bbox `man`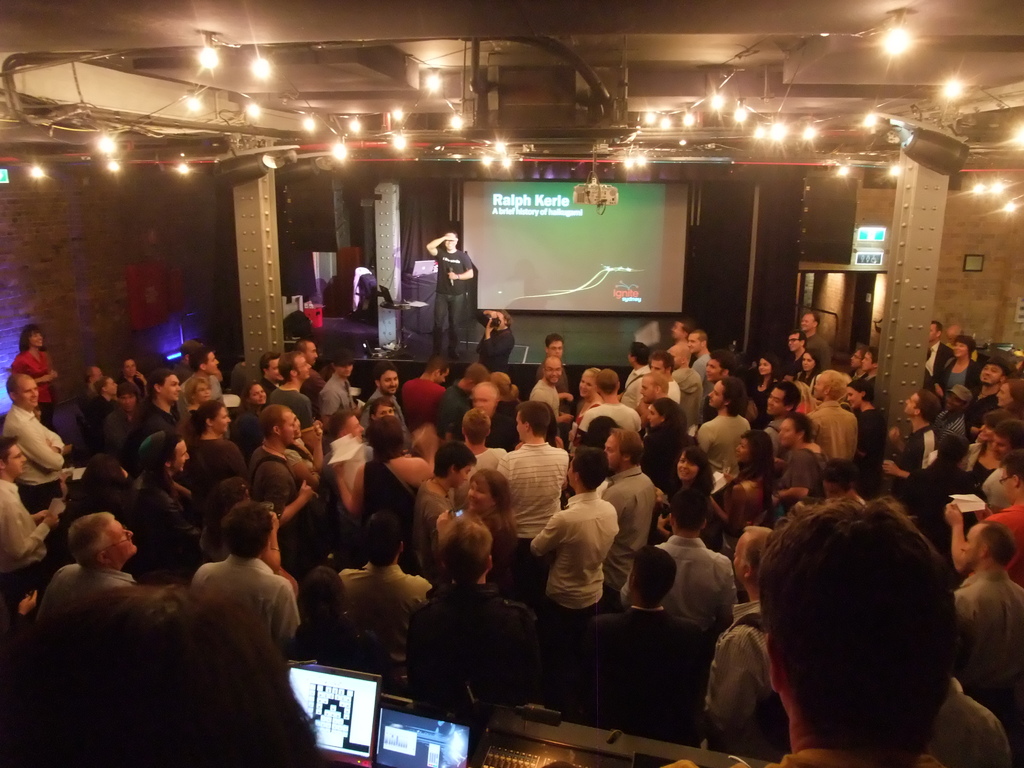
(965,359,1009,426)
